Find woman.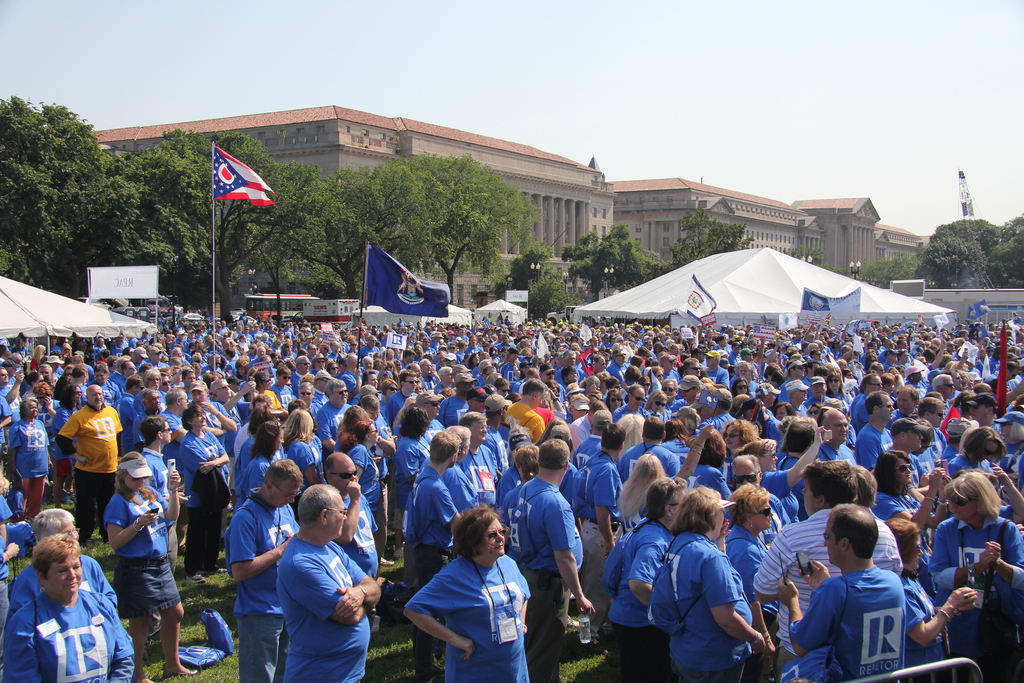
BBox(737, 426, 831, 522).
